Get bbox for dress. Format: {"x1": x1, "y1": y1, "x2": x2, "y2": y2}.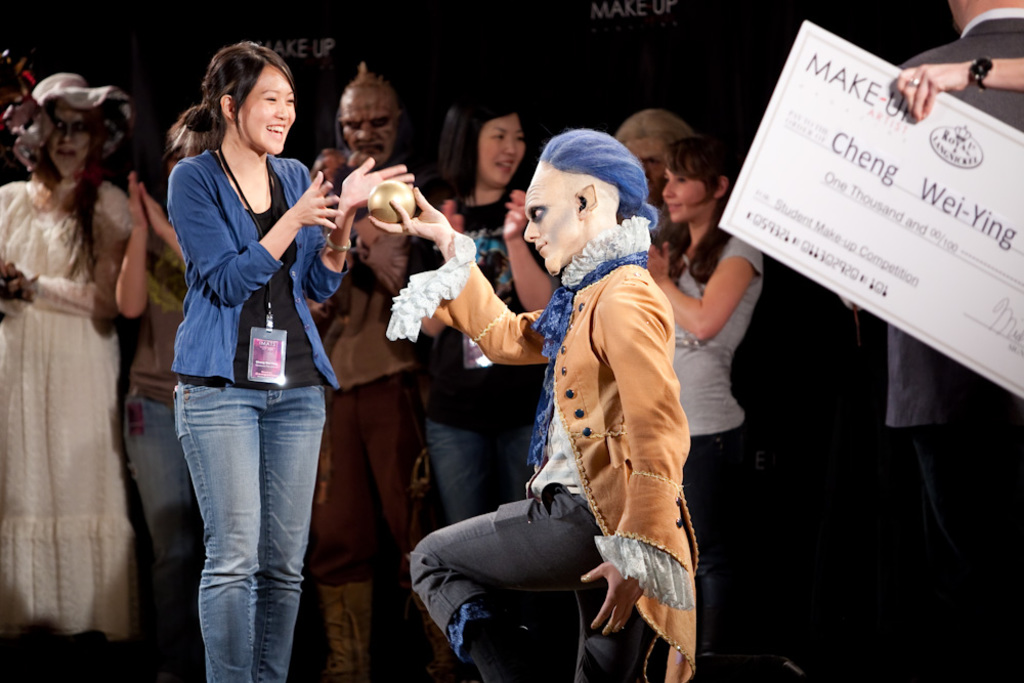
{"x1": 12, "y1": 150, "x2": 146, "y2": 649}.
